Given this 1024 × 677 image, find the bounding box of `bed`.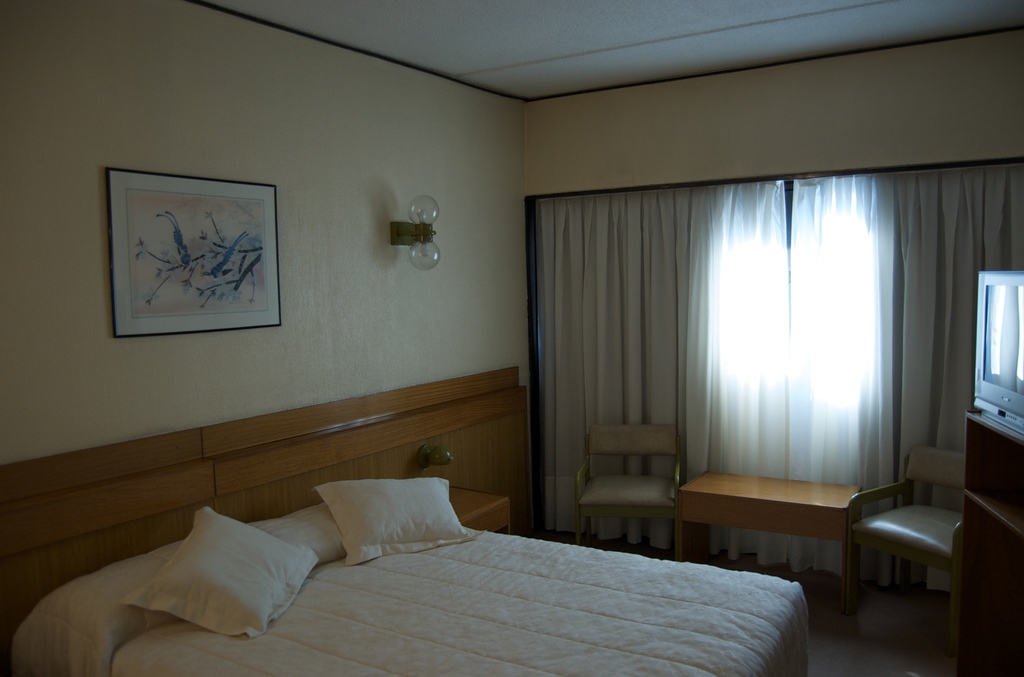
0:386:812:676.
